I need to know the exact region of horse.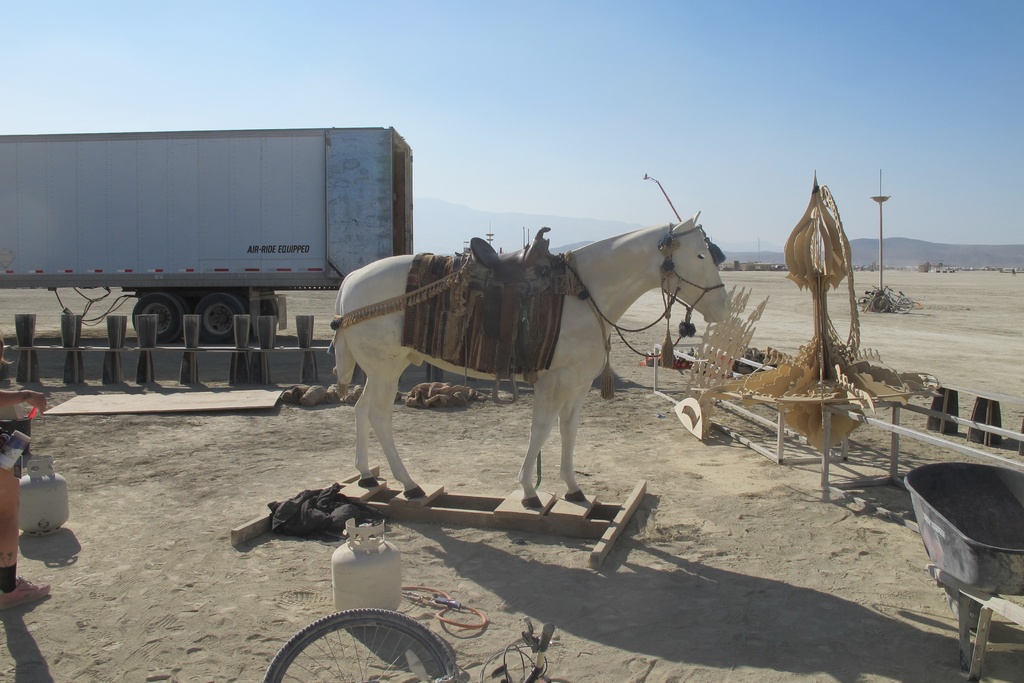
Region: detection(333, 219, 730, 511).
